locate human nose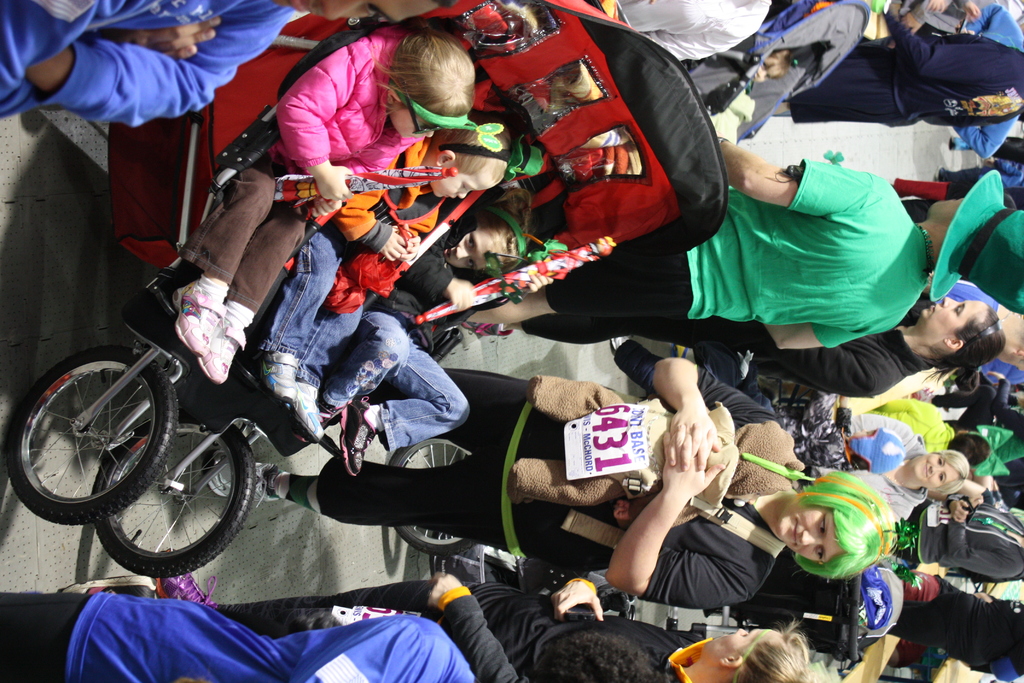
pyautogui.locateOnScreen(458, 243, 470, 258)
